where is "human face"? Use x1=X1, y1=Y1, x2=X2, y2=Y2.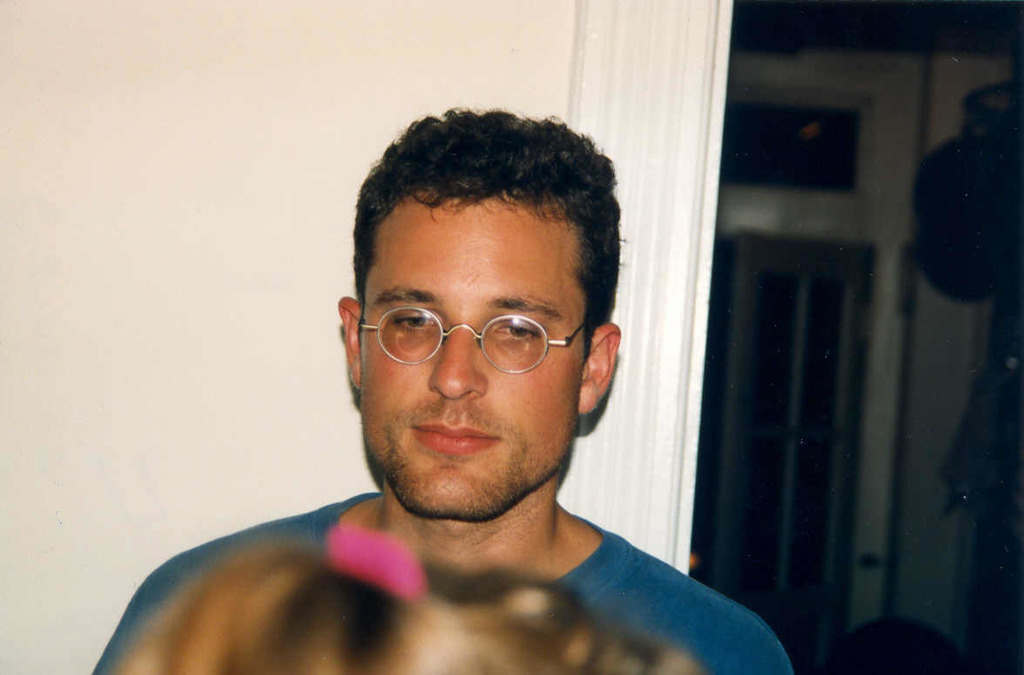
x1=357, y1=203, x2=580, y2=525.
